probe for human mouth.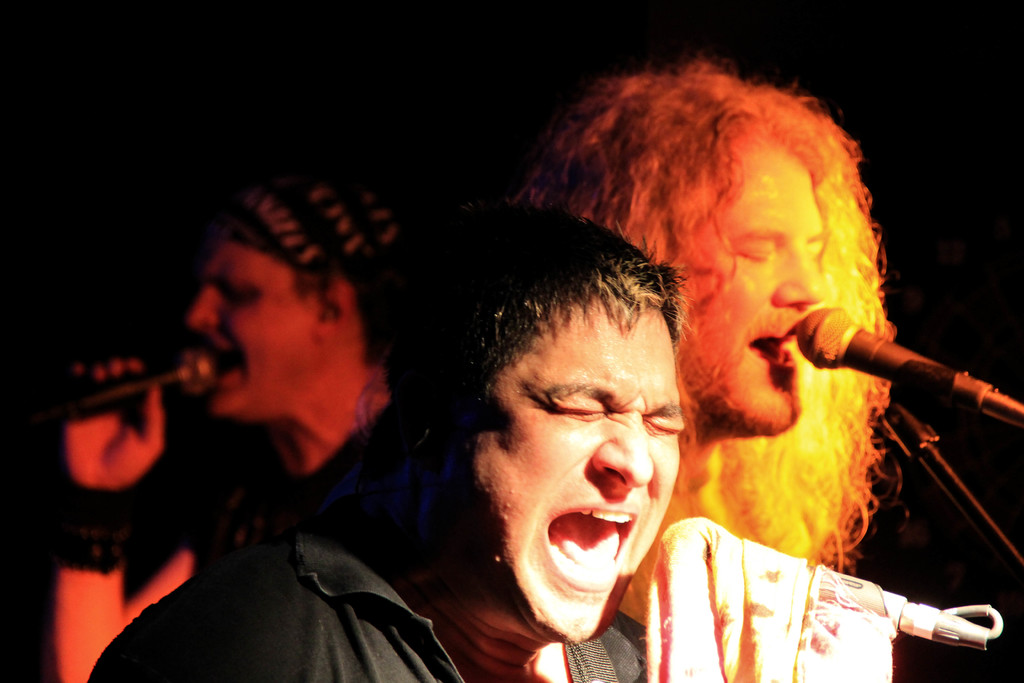
Probe result: (211,340,241,379).
